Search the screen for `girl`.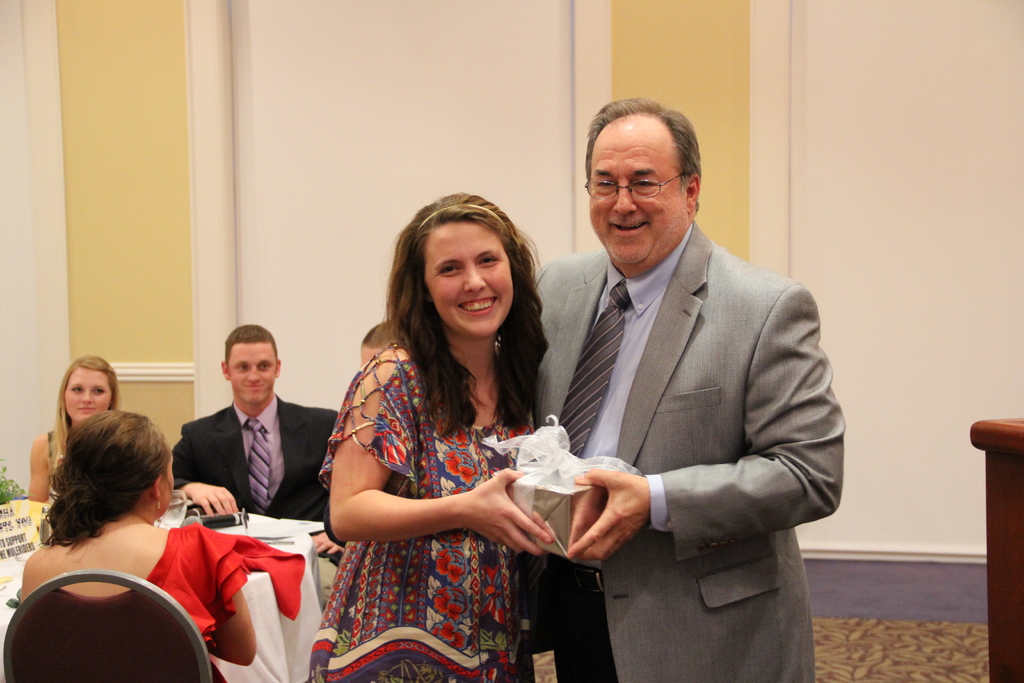
Found at x1=30 y1=345 x2=114 y2=493.
